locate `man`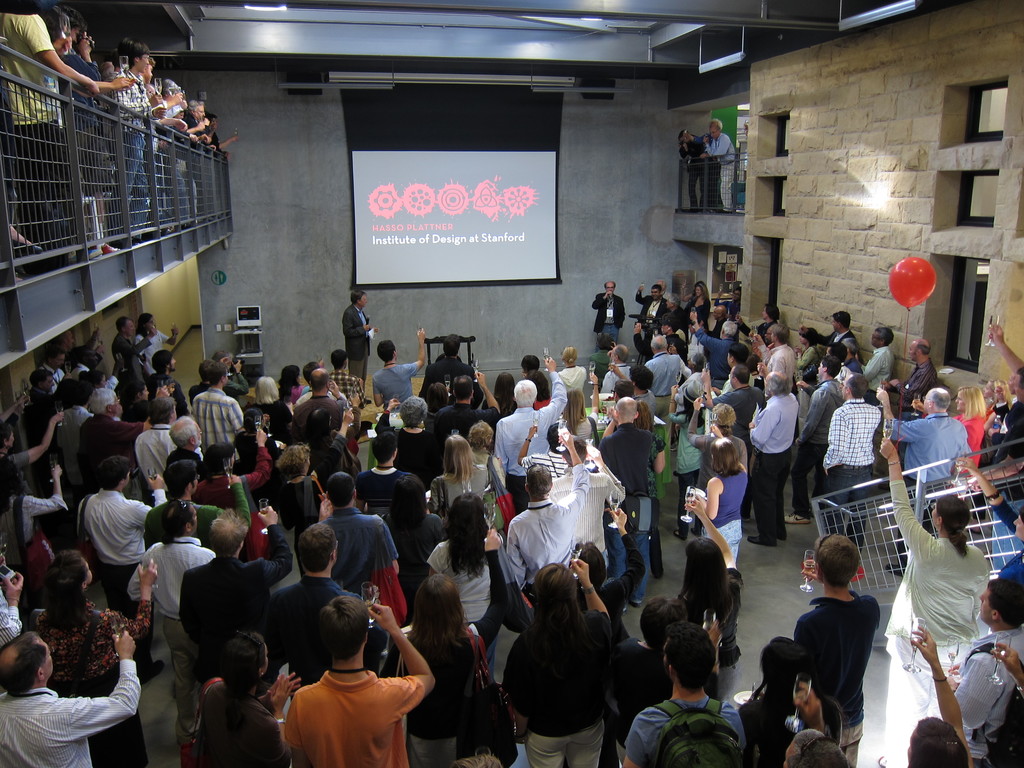
BBox(952, 312, 1023, 491)
